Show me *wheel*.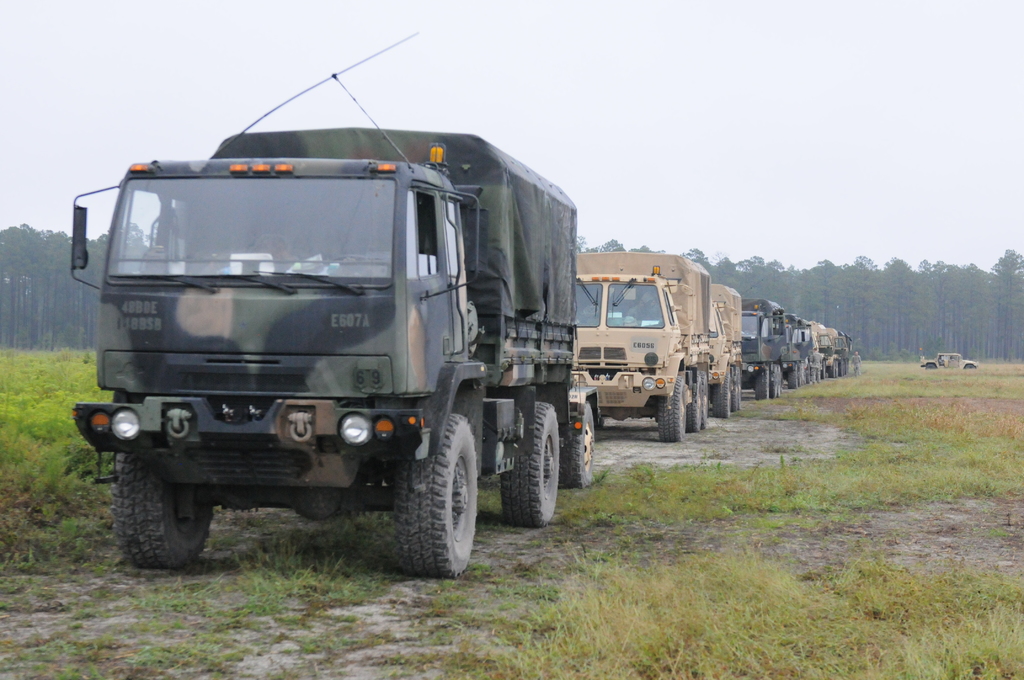
*wheel* is here: box=[829, 359, 849, 375].
